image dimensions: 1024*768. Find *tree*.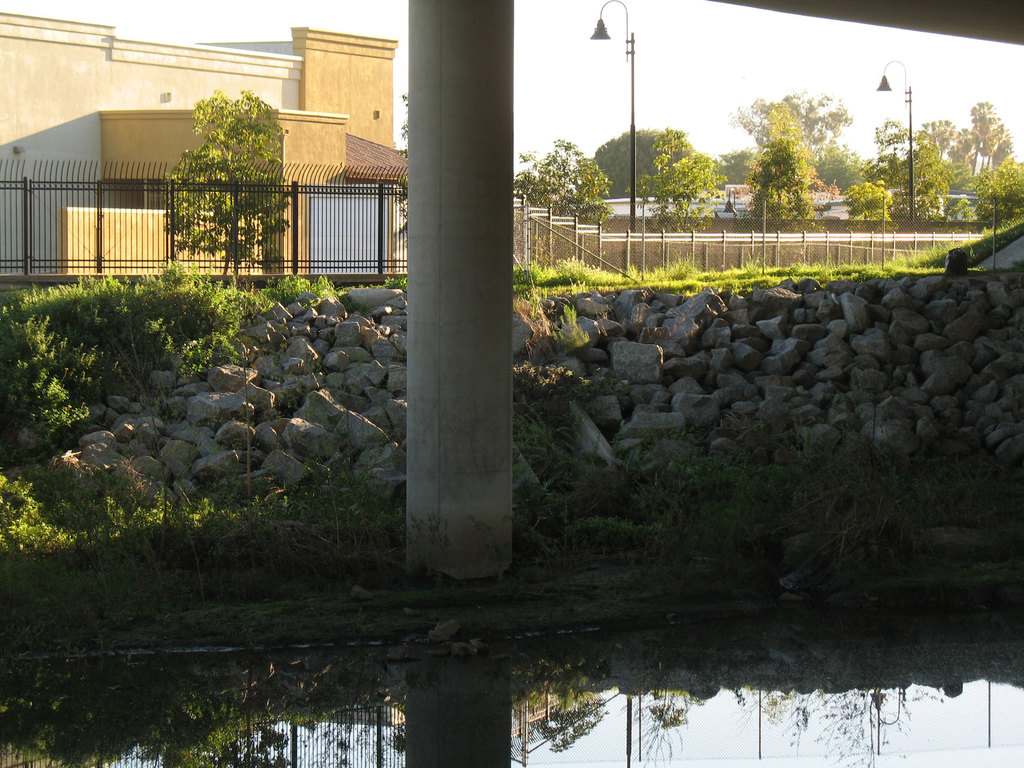
(x1=731, y1=91, x2=824, y2=236).
